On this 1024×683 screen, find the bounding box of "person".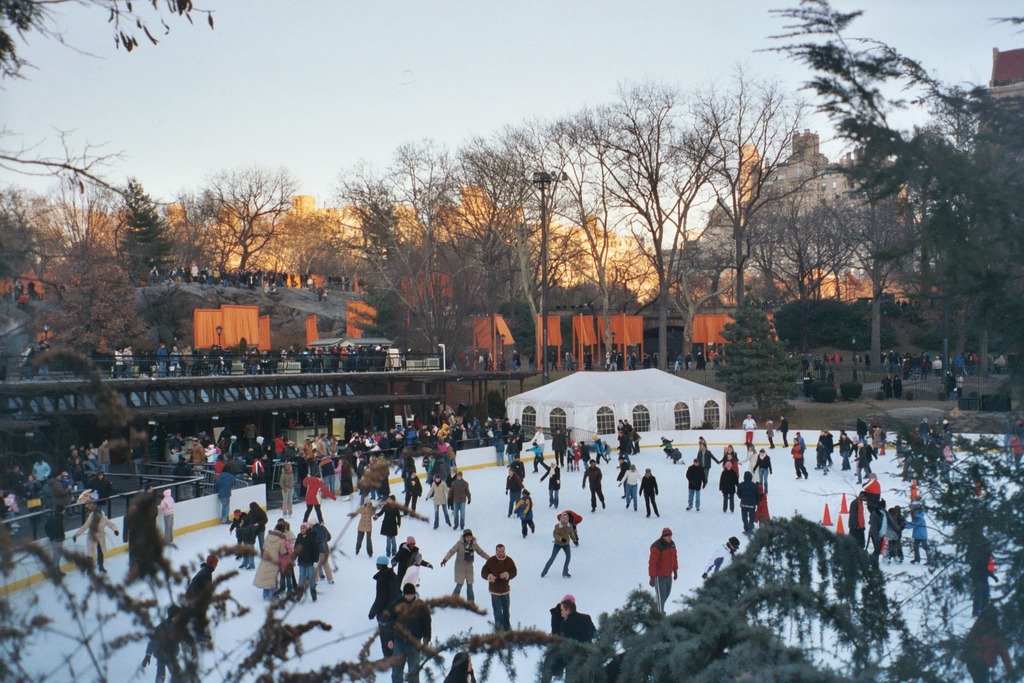
Bounding box: (697, 436, 707, 444).
